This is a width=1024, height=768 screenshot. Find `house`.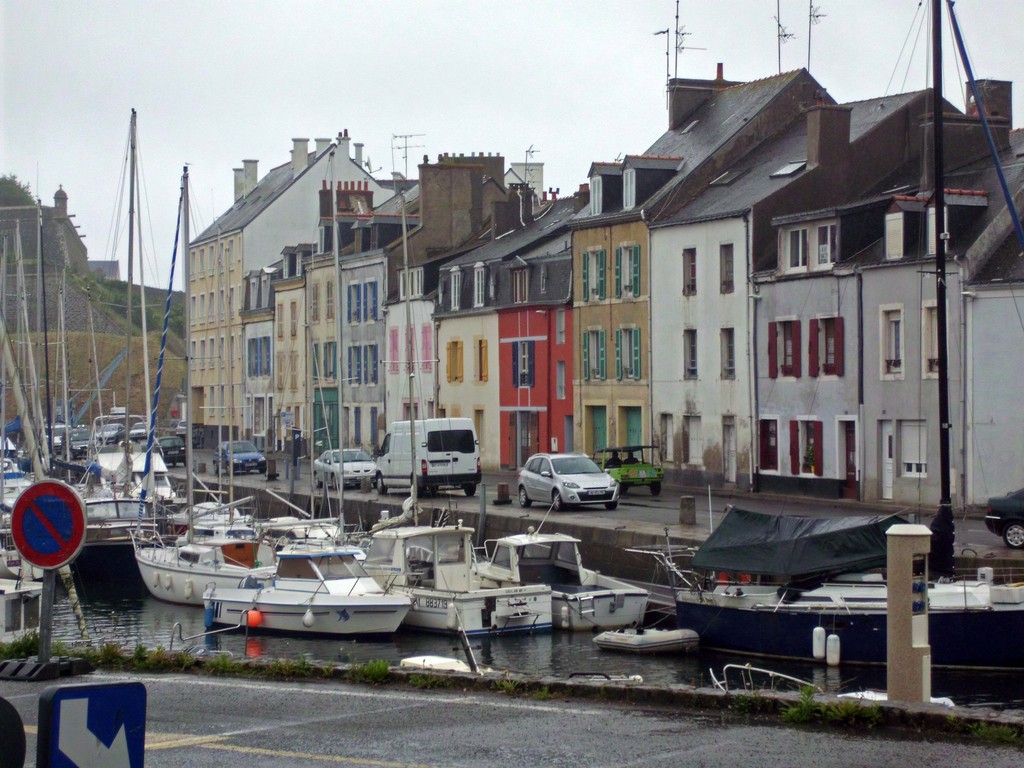
Bounding box: left=241, top=172, right=334, bottom=450.
